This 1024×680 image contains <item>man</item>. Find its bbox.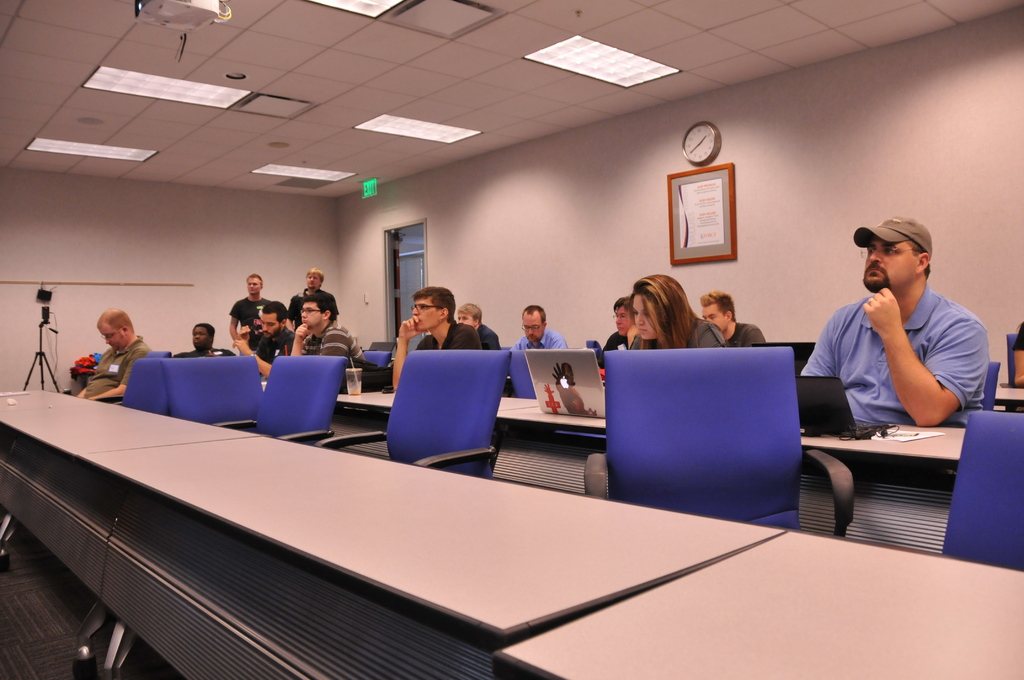
(left=392, top=285, right=483, bottom=390).
